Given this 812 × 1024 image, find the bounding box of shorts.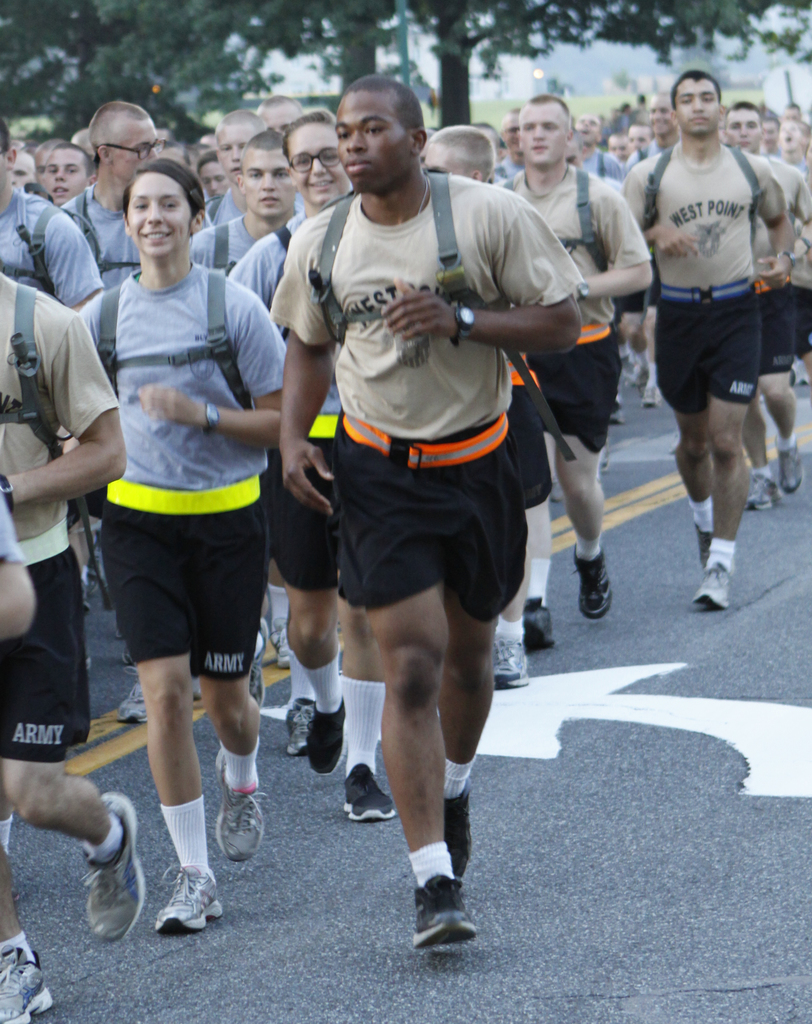
[left=260, top=413, right=341, bottom=581].
